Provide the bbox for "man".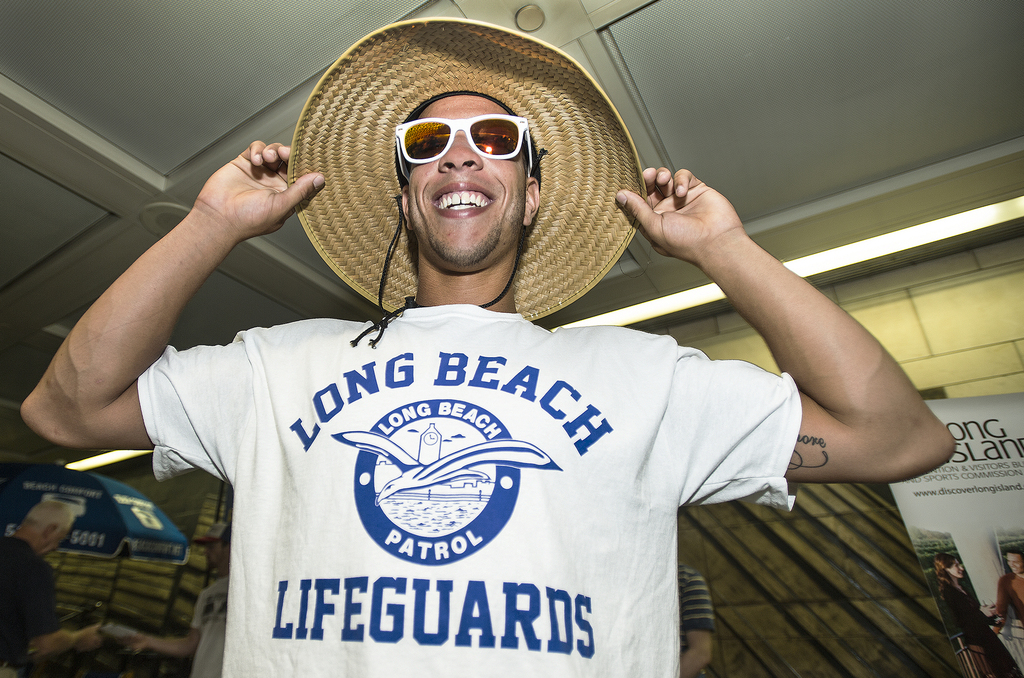
rect(109, 527, 248, 677).
